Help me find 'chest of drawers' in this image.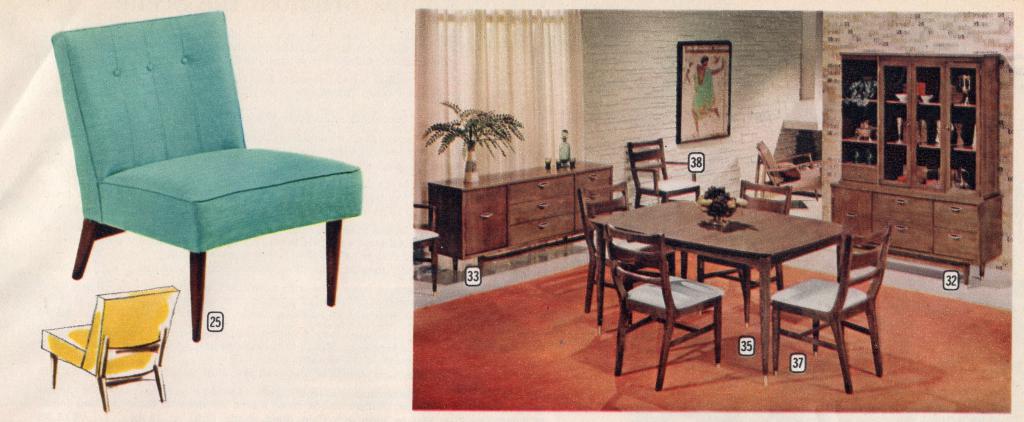
Found it: bbox=[828, 51, 1008, 282].
